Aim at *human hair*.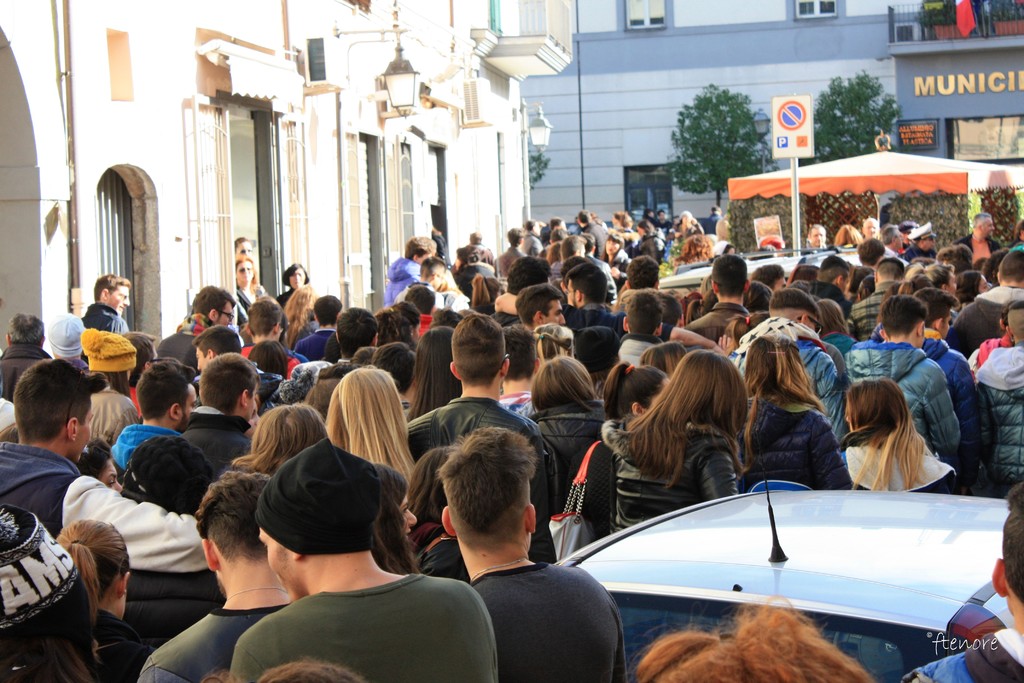
Aimed at x1=508, y1=322, x2=542, y2=377.
